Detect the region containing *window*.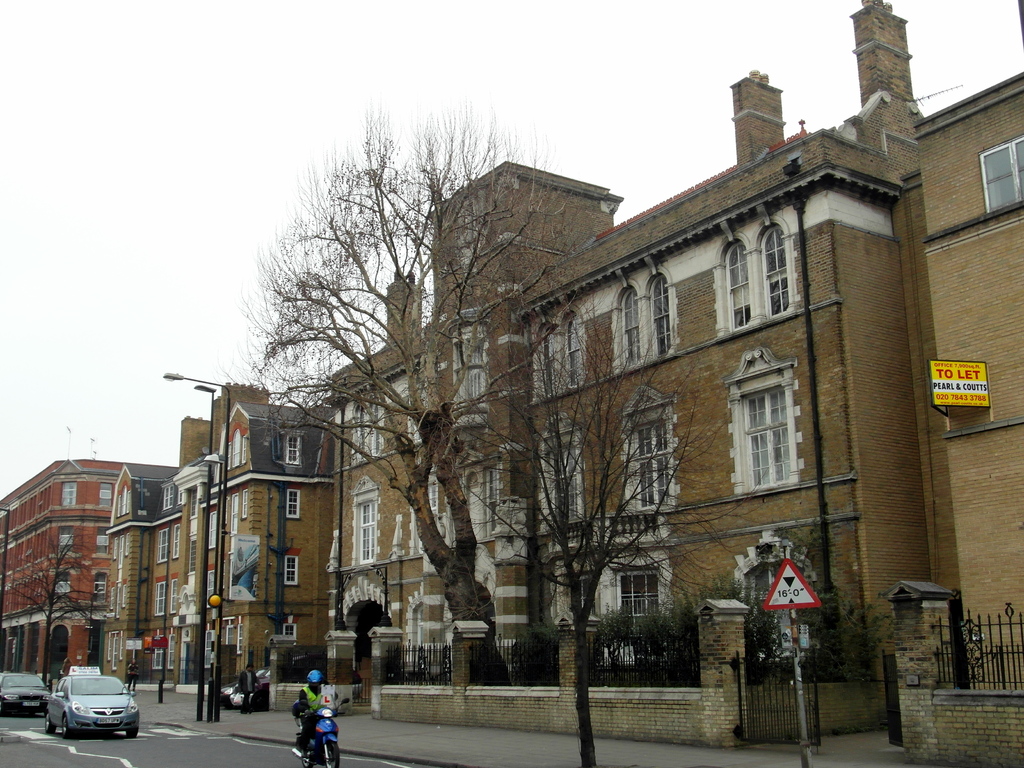
rect(62, 482, 78, 506).
